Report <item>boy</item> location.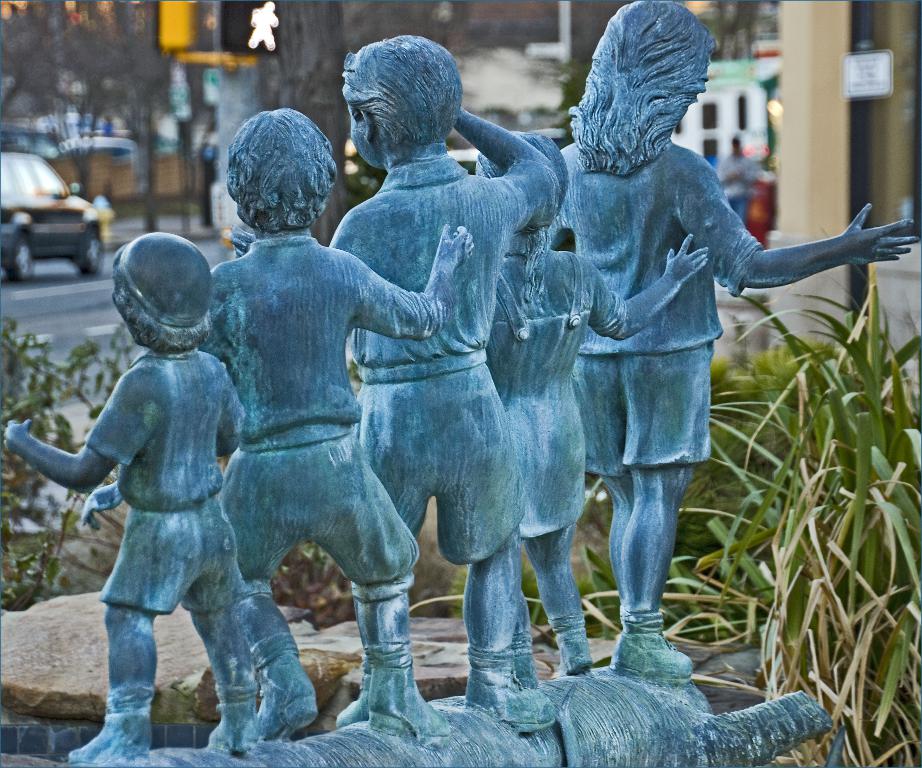
Report: 324:32:554:737.
